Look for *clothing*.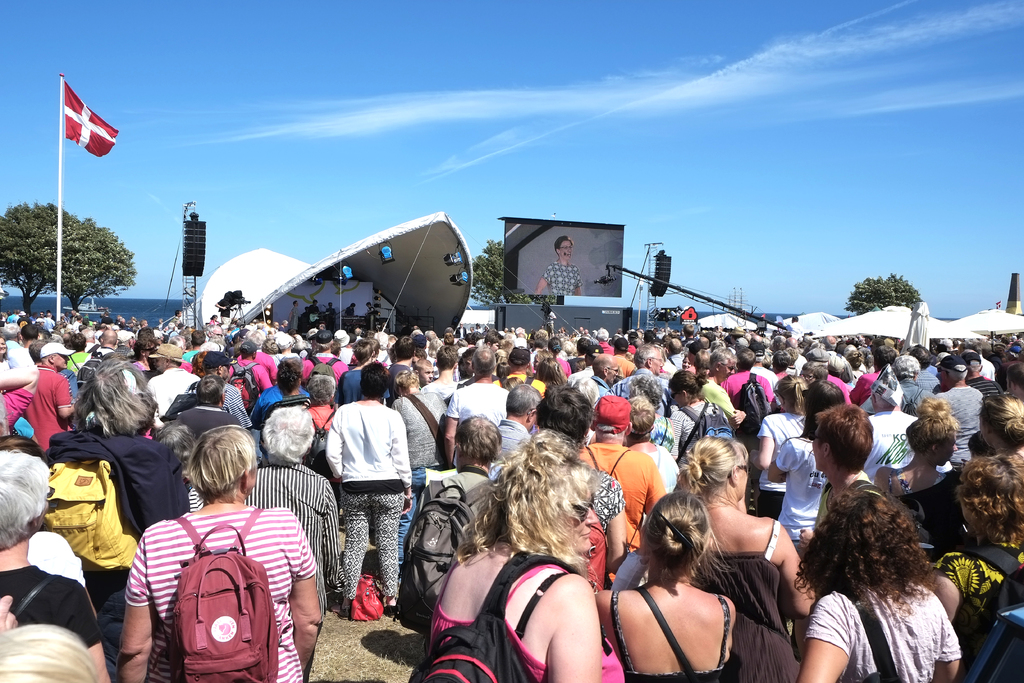
Found: x1=886 y1=466 x2=961 y2=544.
